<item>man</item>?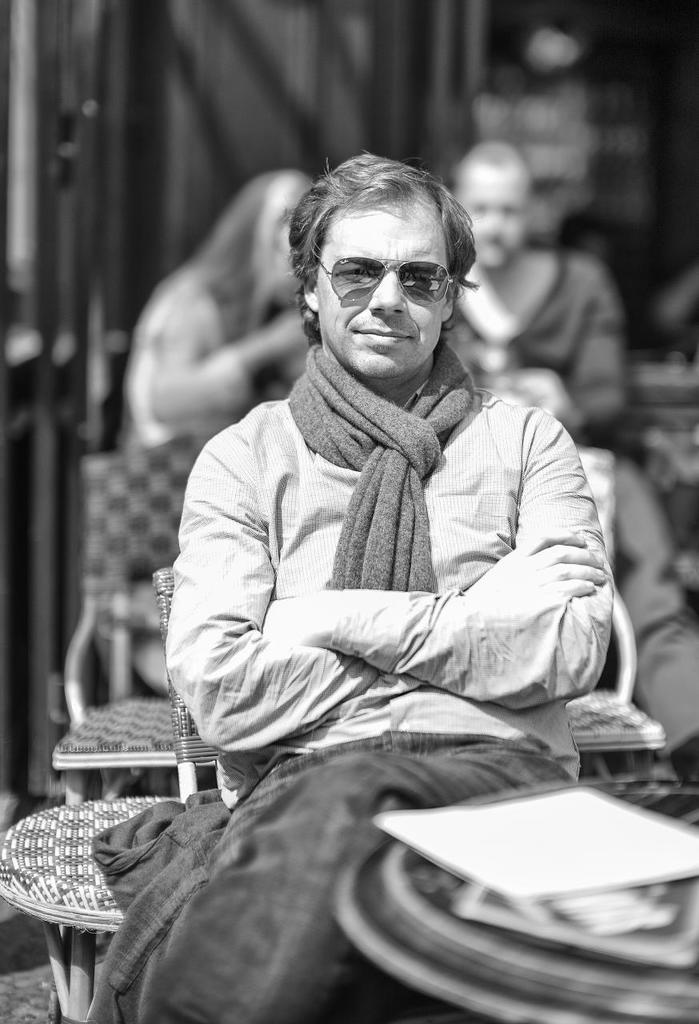
[left=441, top=138, right=698, bottom=786]
